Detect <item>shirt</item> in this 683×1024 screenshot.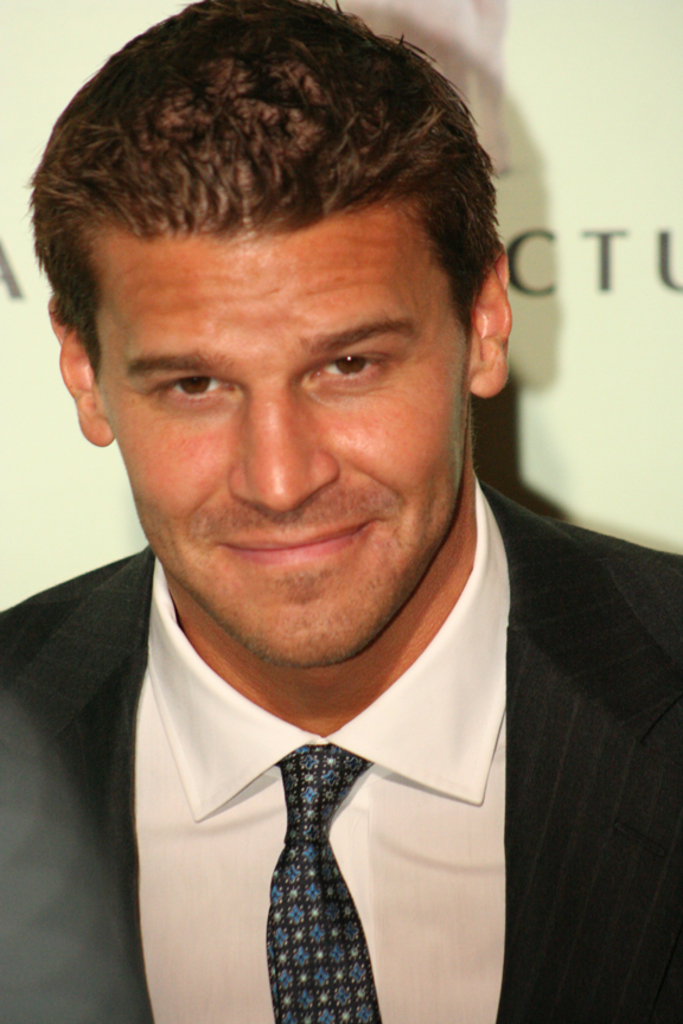
Detection: region(136, 480, 513, 1019).
